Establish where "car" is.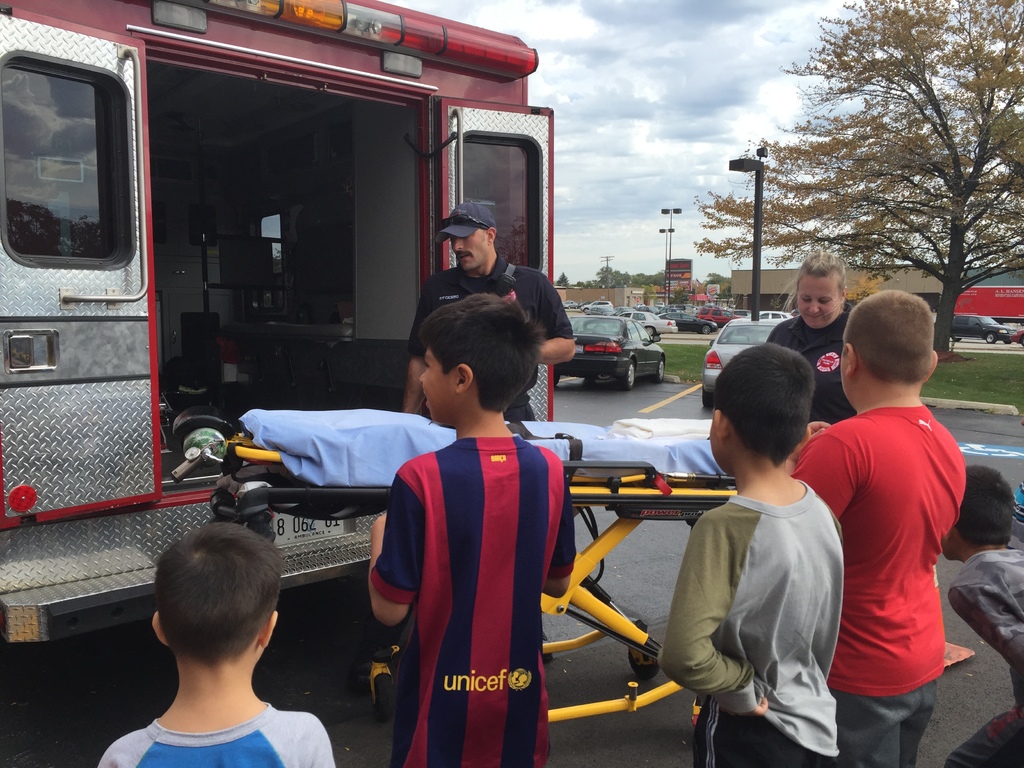
Established at x1=701 y1=316 x2=788 y2=405.
